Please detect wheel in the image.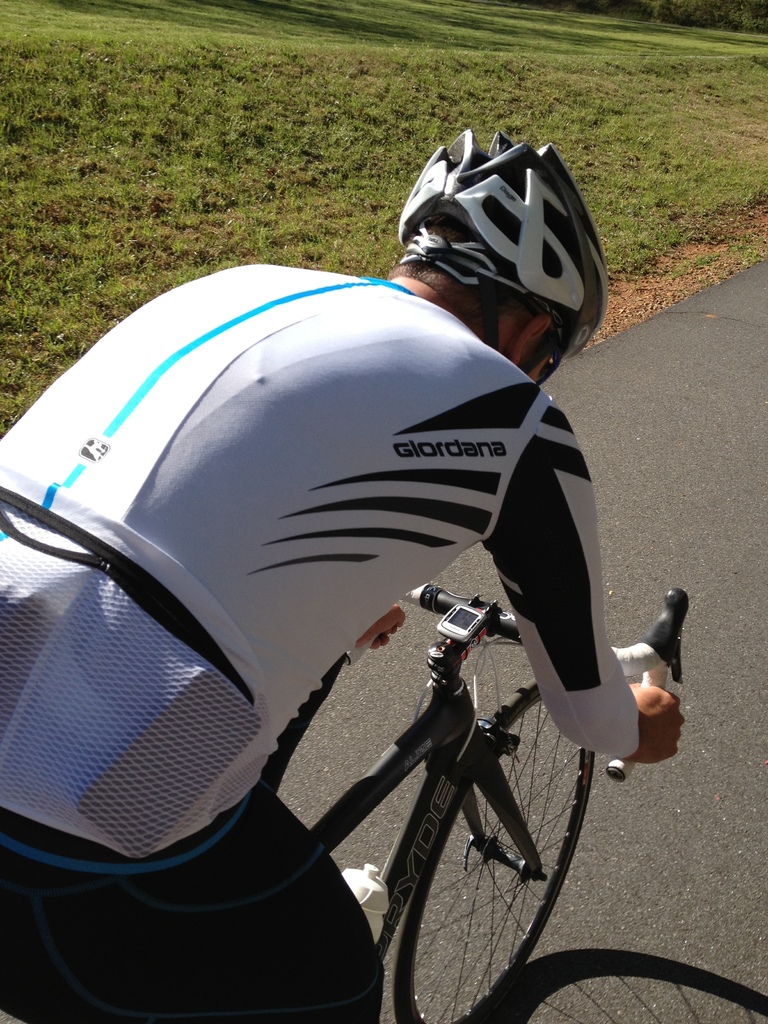
x1=394 y1=726 x2=573 y2=1003.
